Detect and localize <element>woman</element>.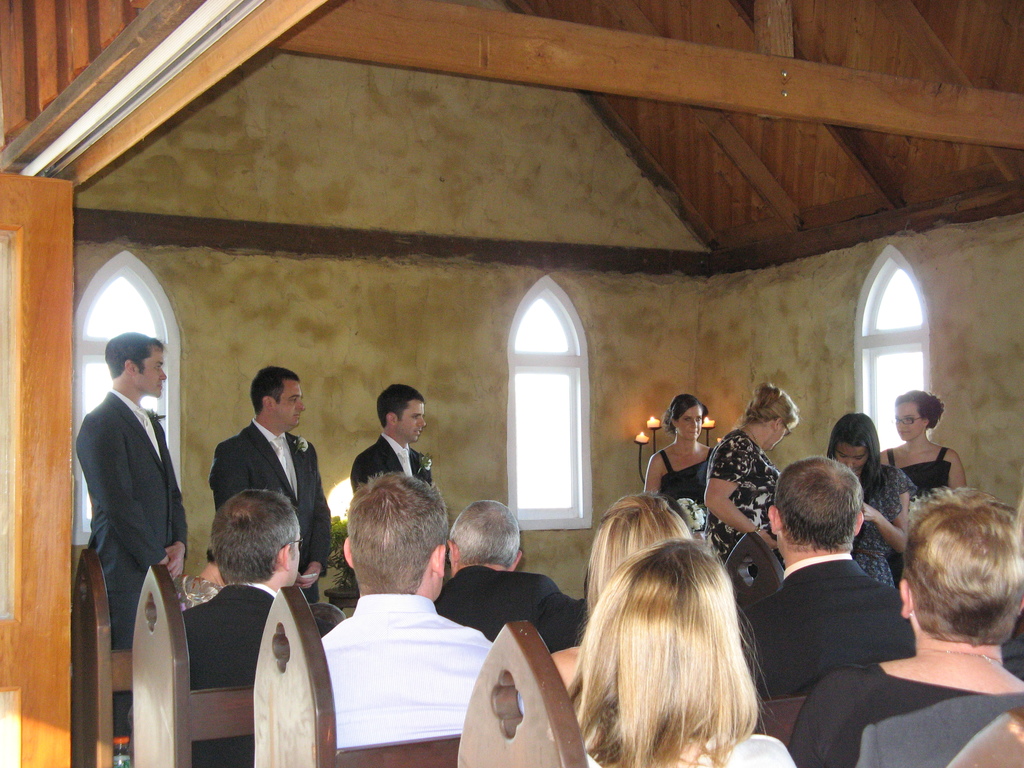
Localized at pyautogui.locateOnScreen(641, 393, 721, 542).
